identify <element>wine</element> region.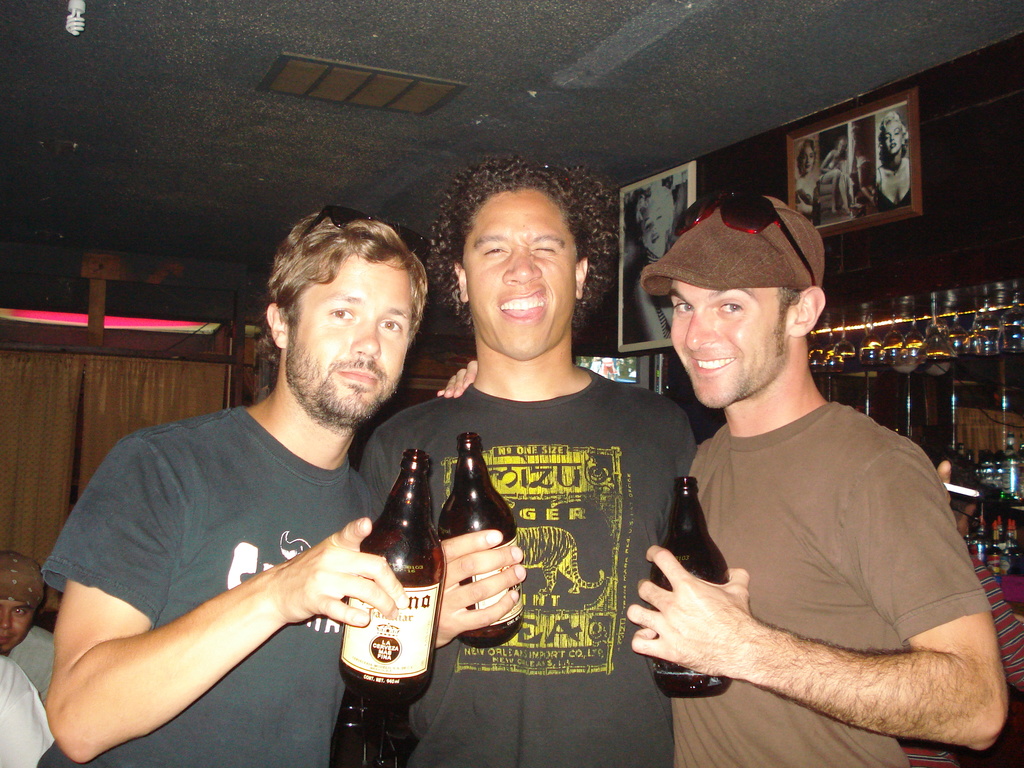
Region: detection(433, 433, 530, 655).
